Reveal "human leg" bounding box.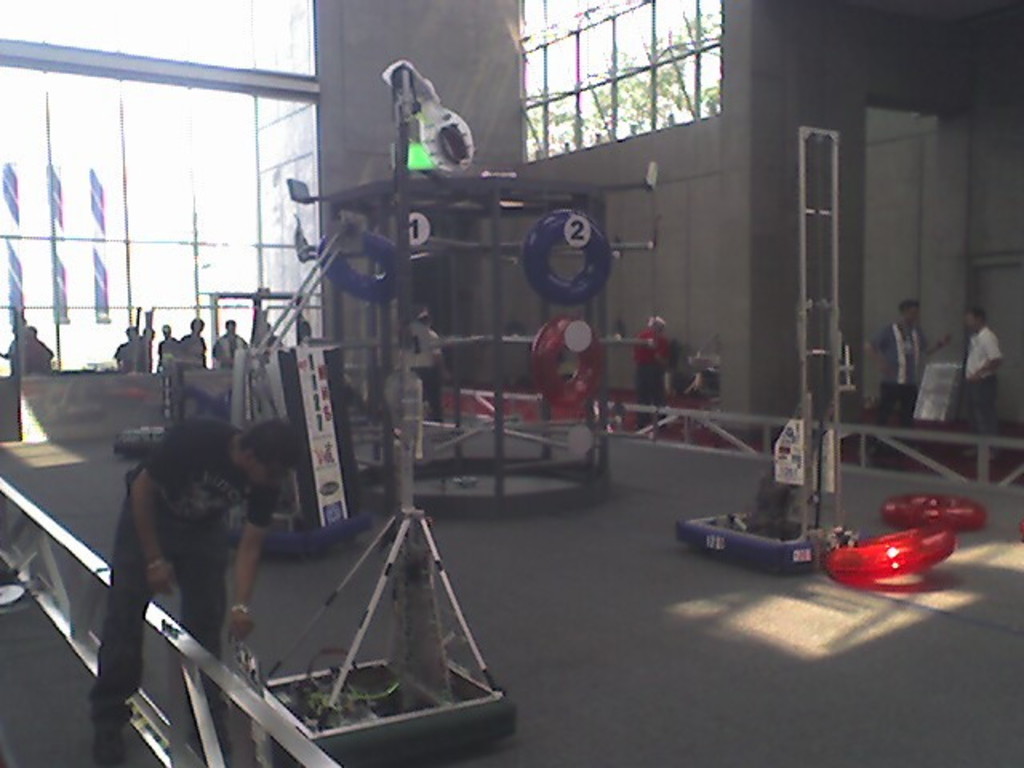
Revealed: l=173, t=552, r=230, b=746.
